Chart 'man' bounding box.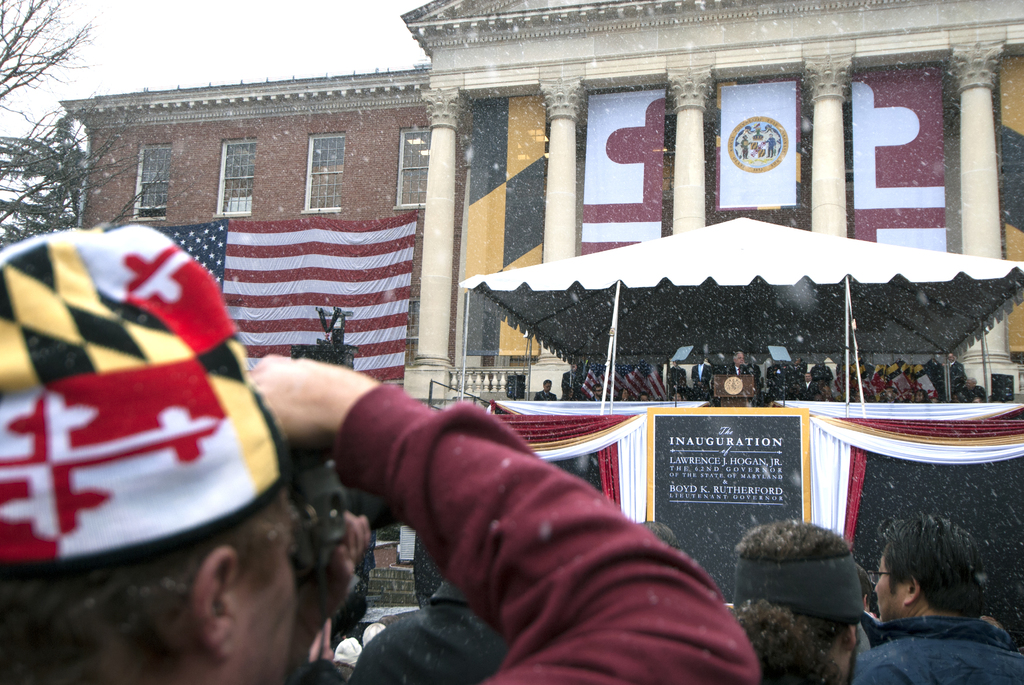
Charted: (x1=716, y1=347, x2=754, y2=380).
